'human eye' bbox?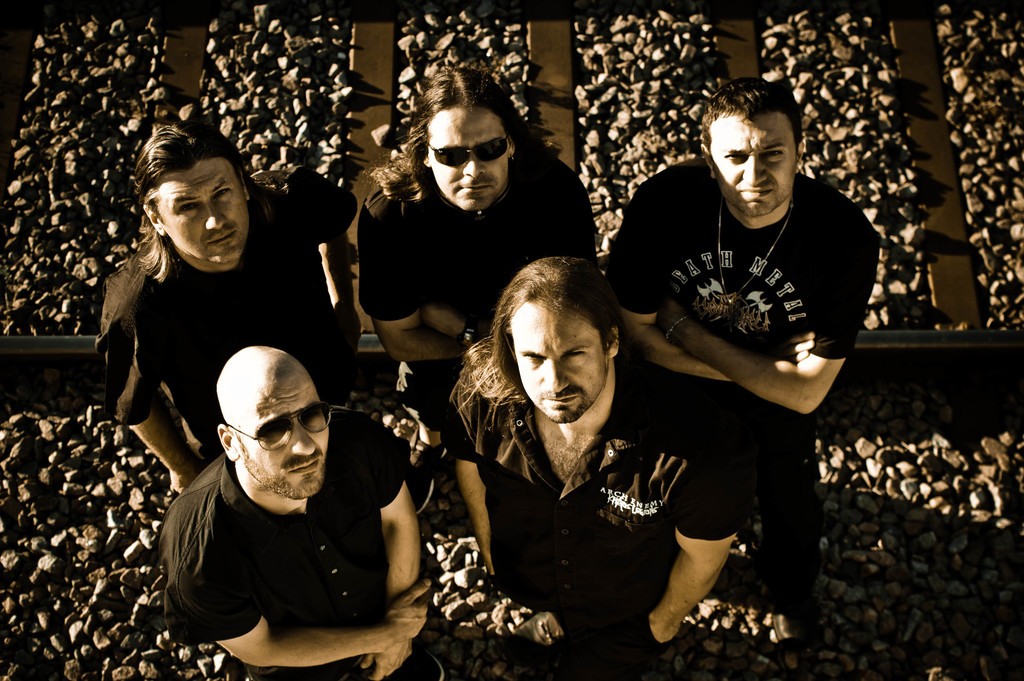
crop(173, 201, 198, 214)
